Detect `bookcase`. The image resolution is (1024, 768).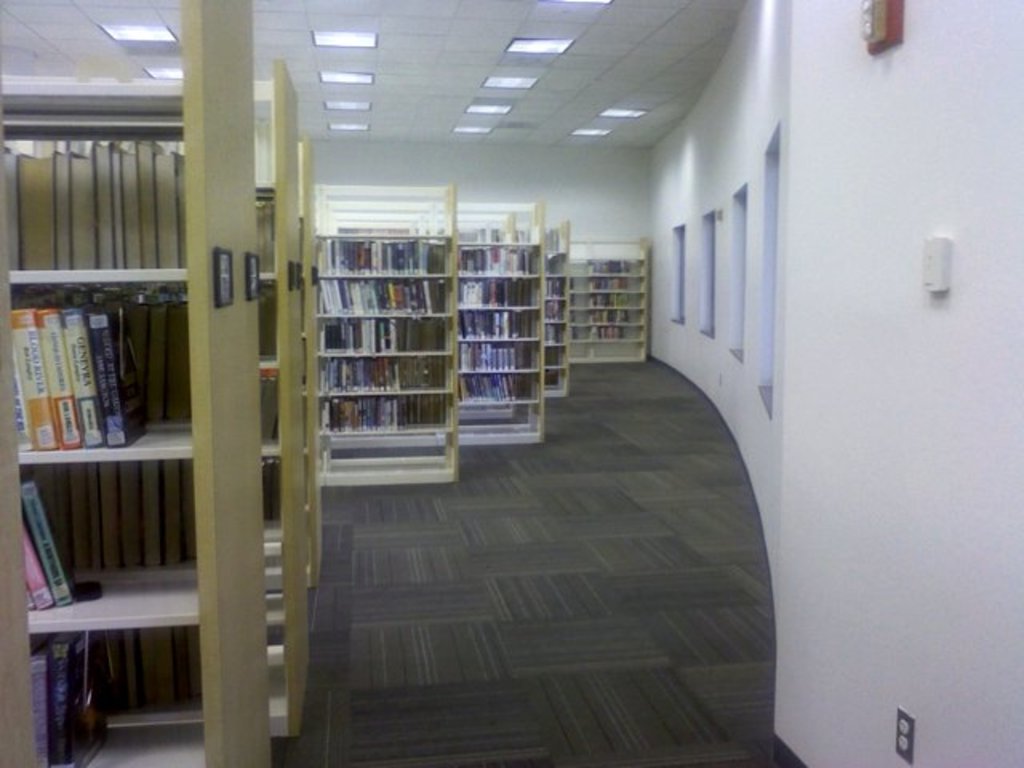
bbox=(0, 0, 270, 766).
